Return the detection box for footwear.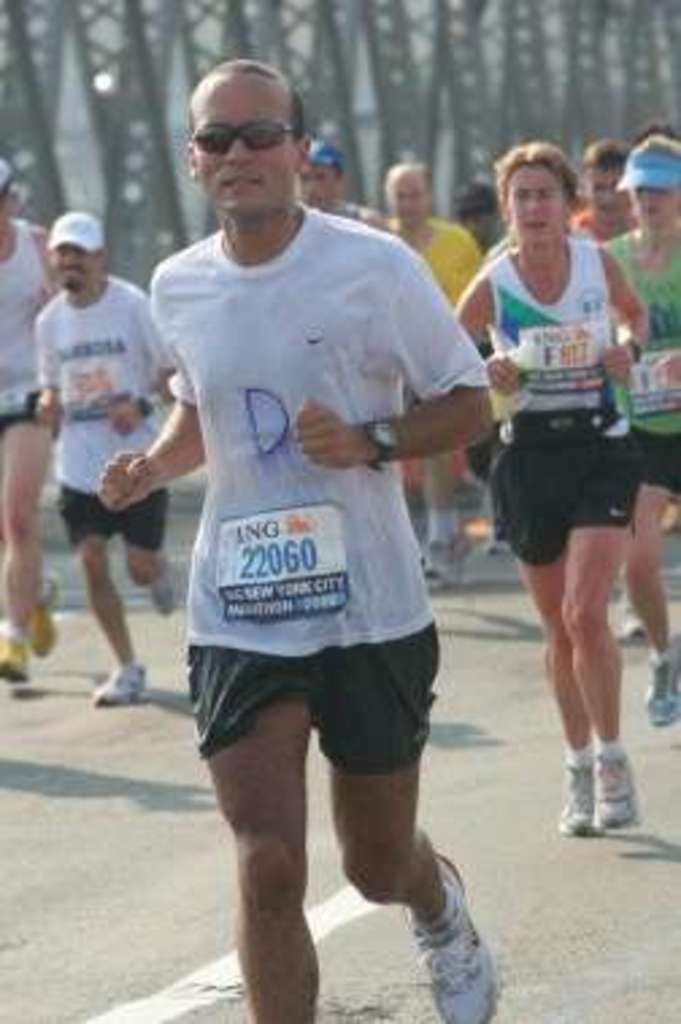
locate(419, 538, 457, 589).
